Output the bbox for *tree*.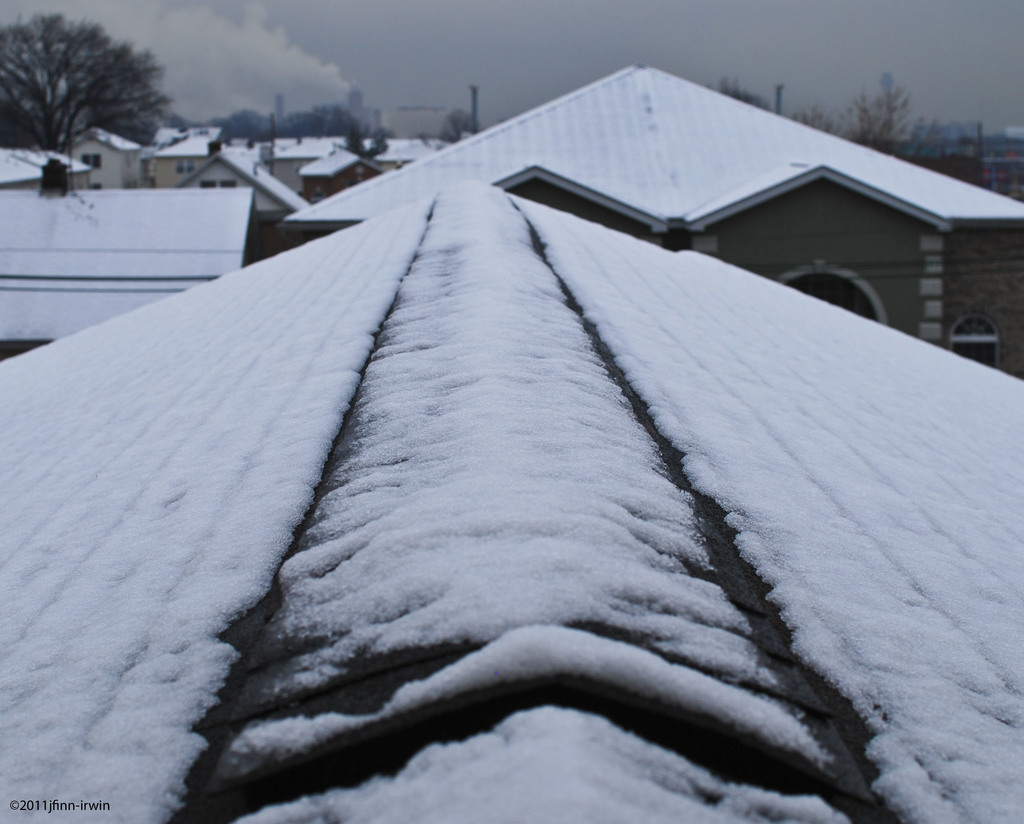
l=850, t=69, r=908, b=162.
